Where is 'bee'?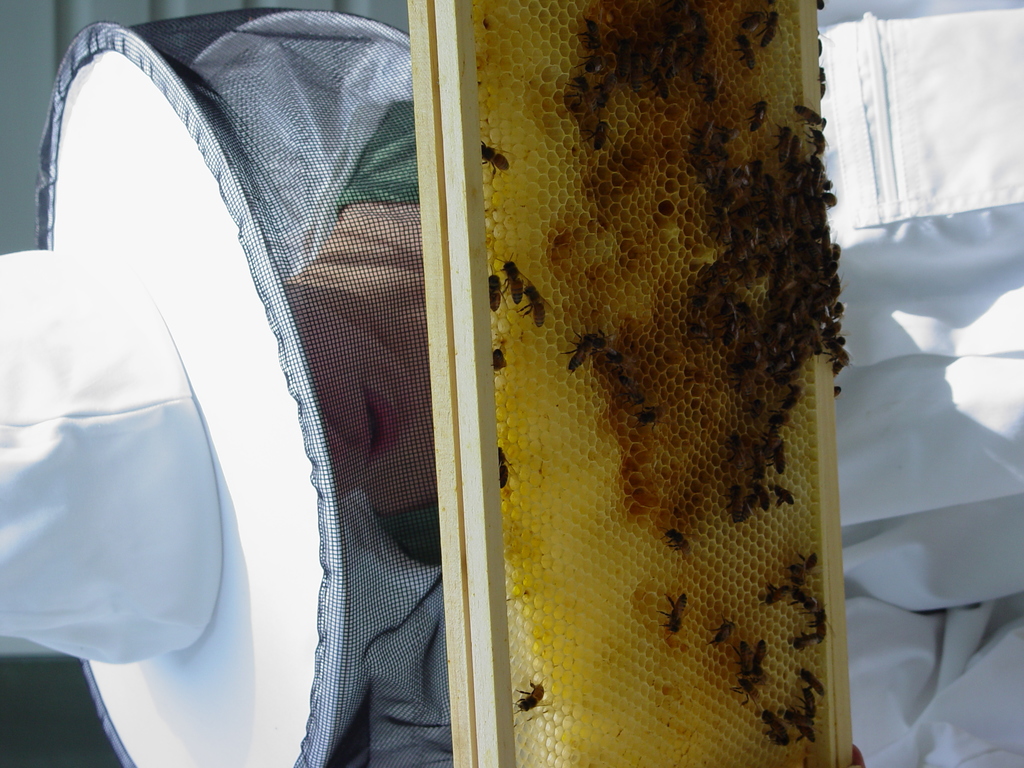
BBox(495, 335, 506, 372).
